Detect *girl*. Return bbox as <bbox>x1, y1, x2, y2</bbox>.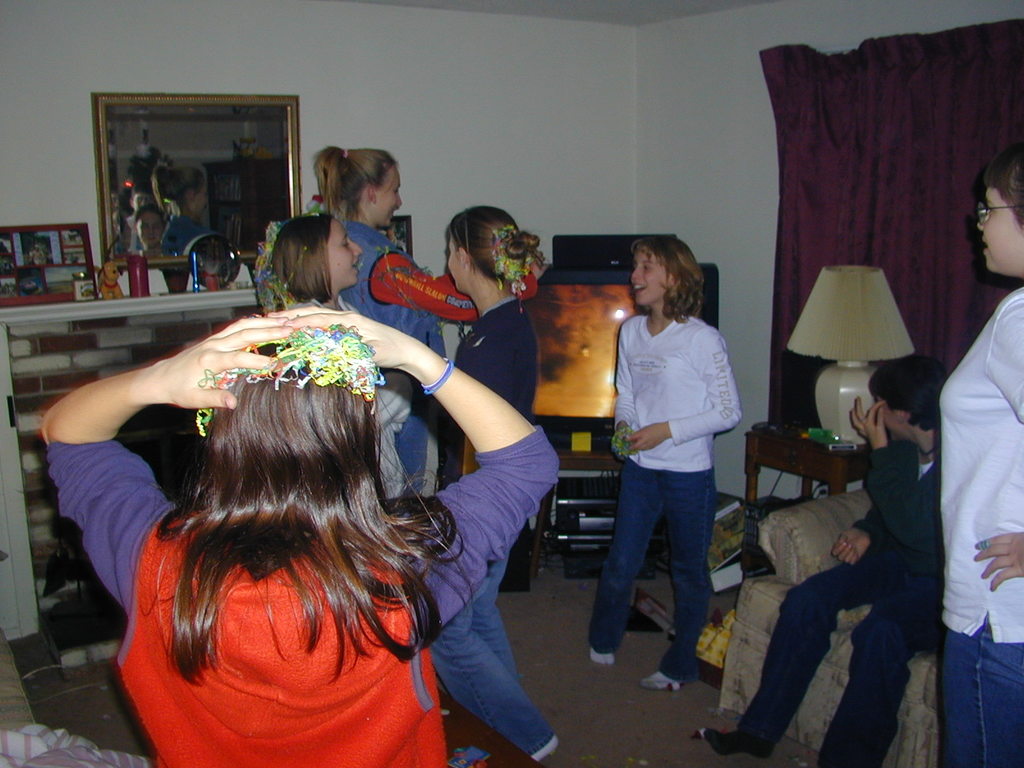
<bbox>257, 208, 416, 500</bbox>.
